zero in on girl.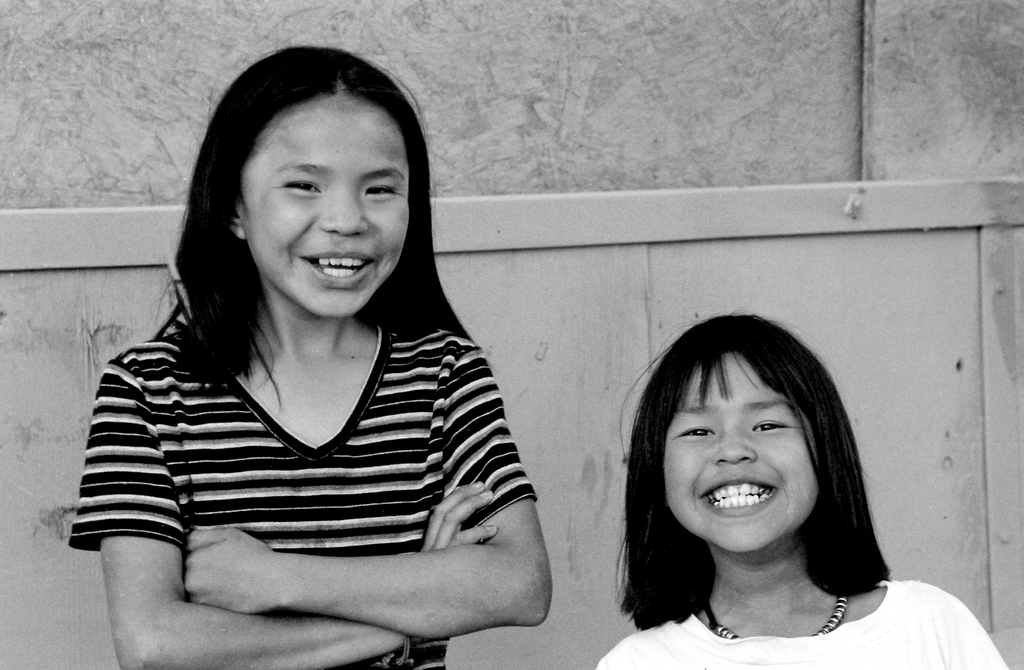
Zeroed in: region(595, 315, 1007, 669).
